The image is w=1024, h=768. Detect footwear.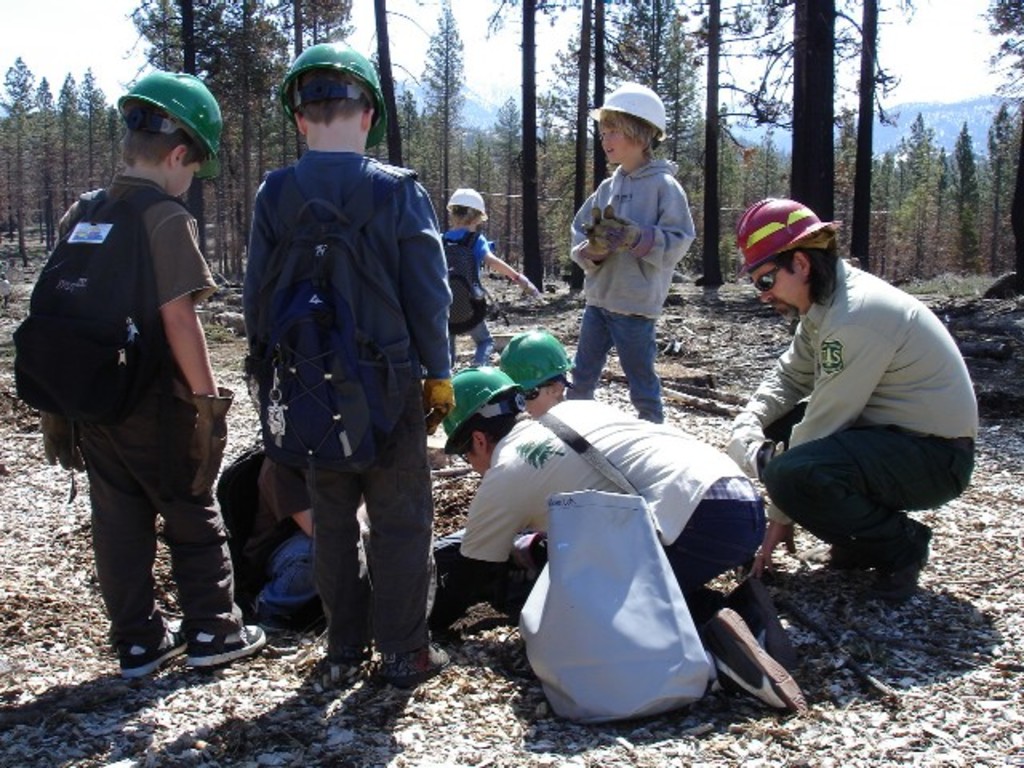
Detection: l=182, t=611, r=274, b=674.
